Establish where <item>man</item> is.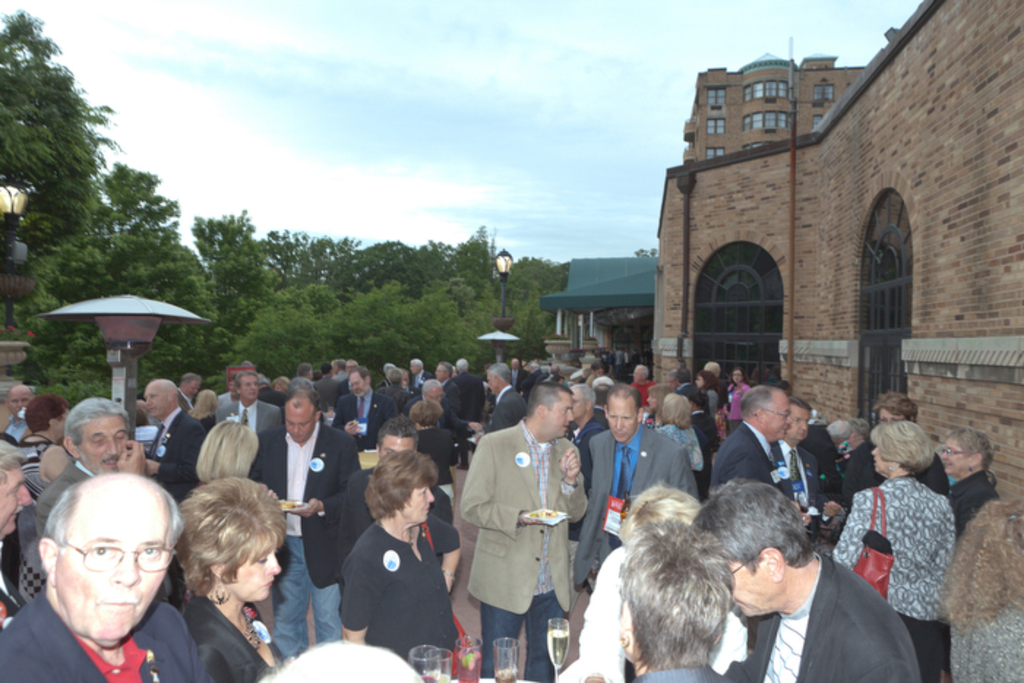
Established at <bbox>480, 363, 527, 437</bbox>.
